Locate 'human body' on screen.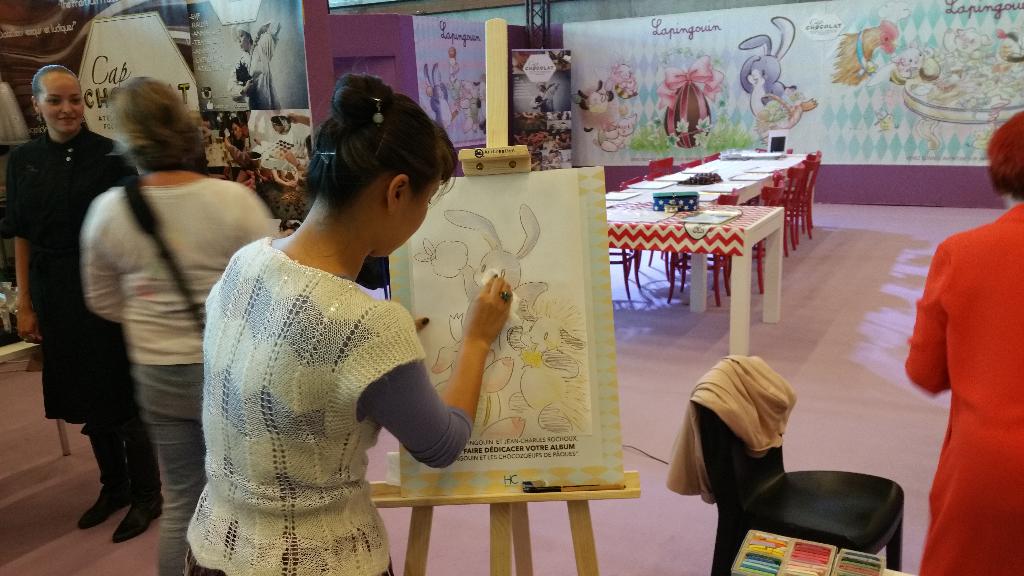
On screen at bbox=(228, 20, 281, 109).
